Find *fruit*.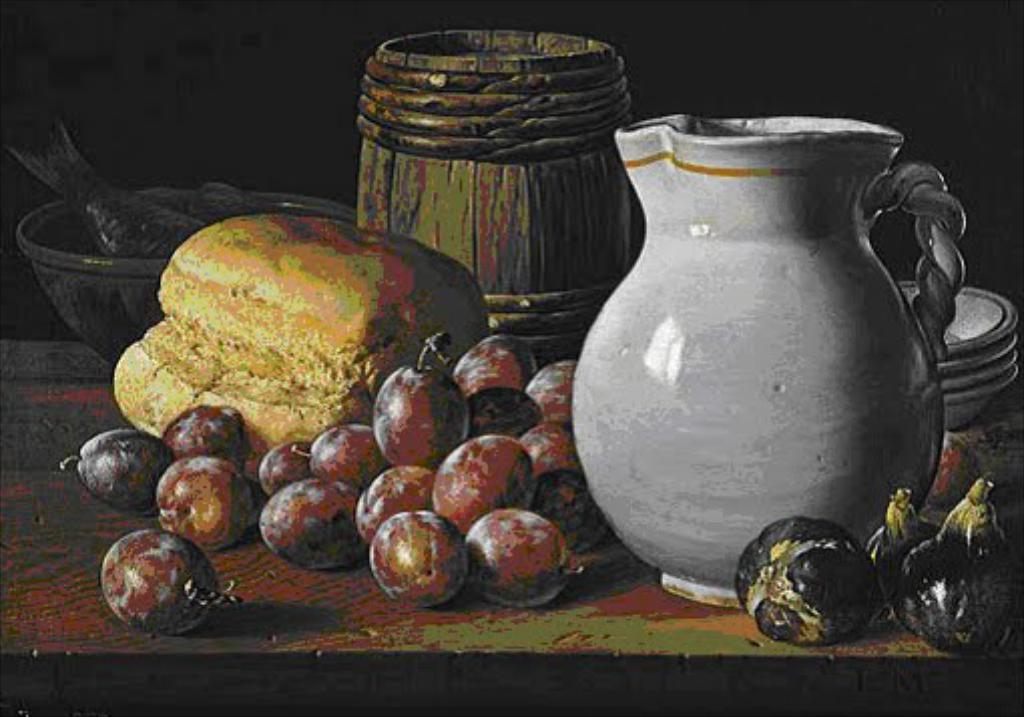
detection(96, 526, 239, 633).
